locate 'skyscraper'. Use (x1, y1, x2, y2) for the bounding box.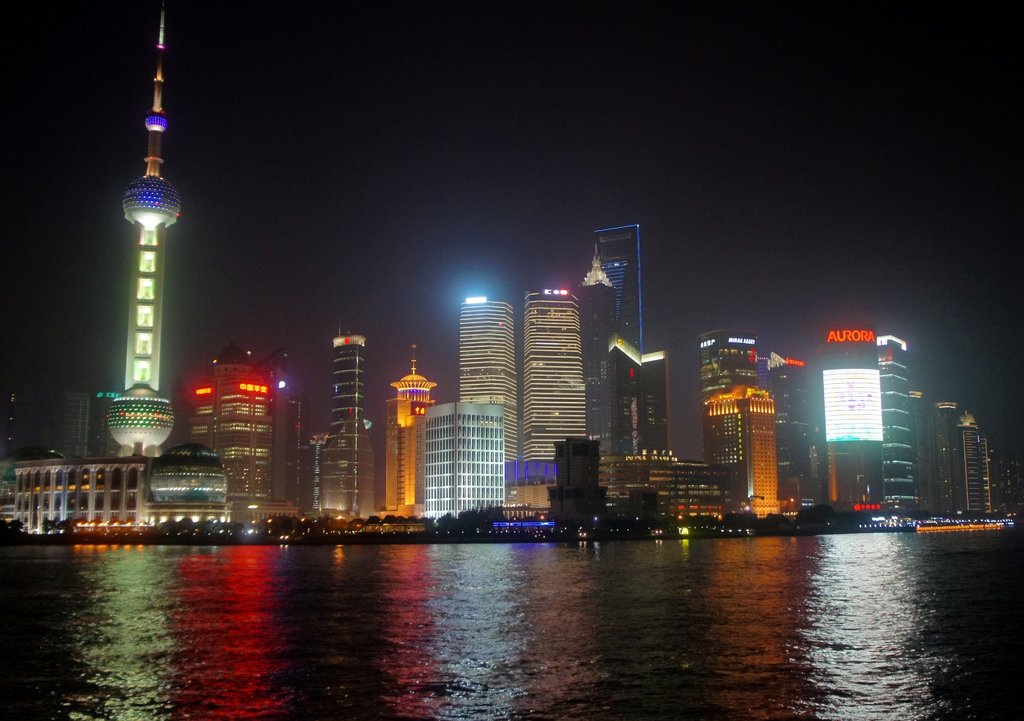
(8, 450, 162, 540).
